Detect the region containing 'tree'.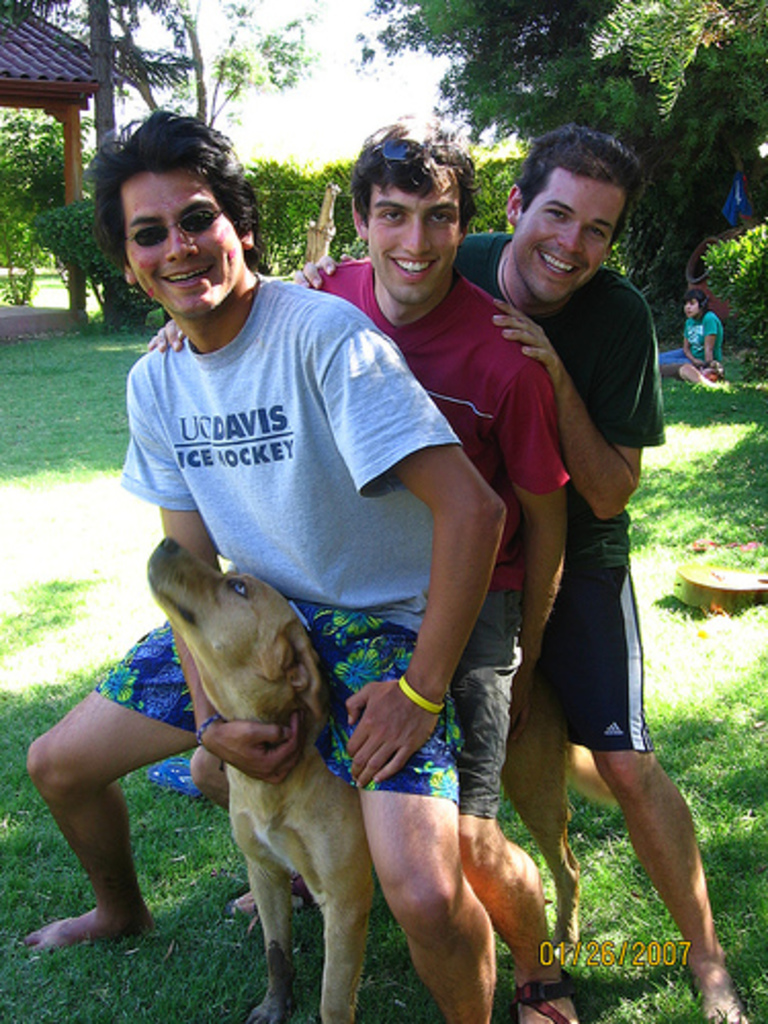
(x1=0, y1=78, x2=61, y2=319).
